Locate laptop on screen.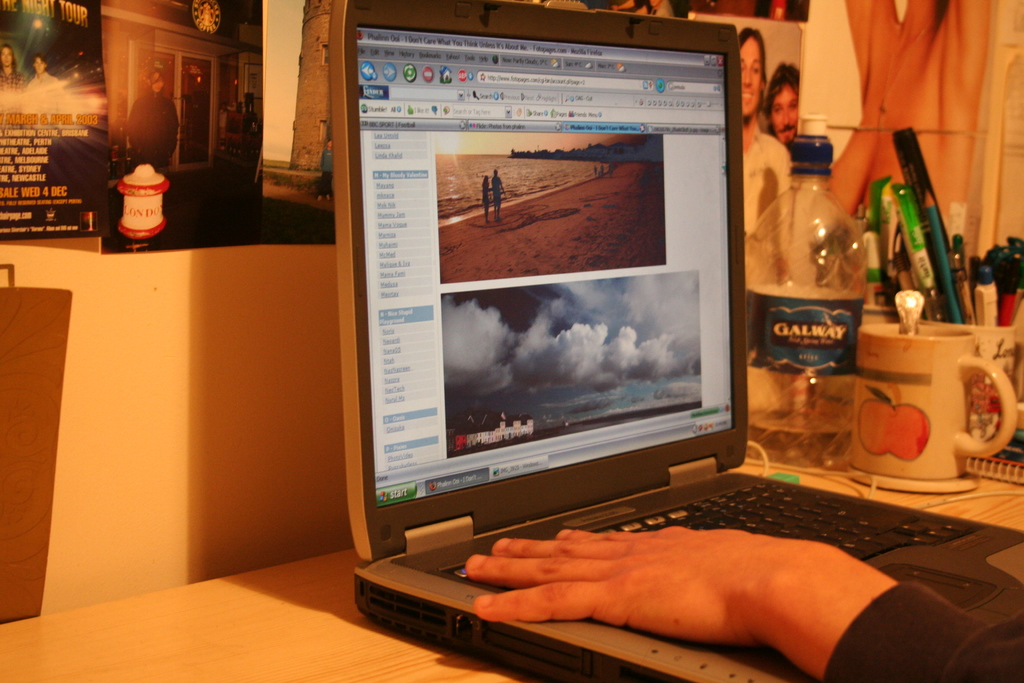
On screen at 339/38/917/682.
